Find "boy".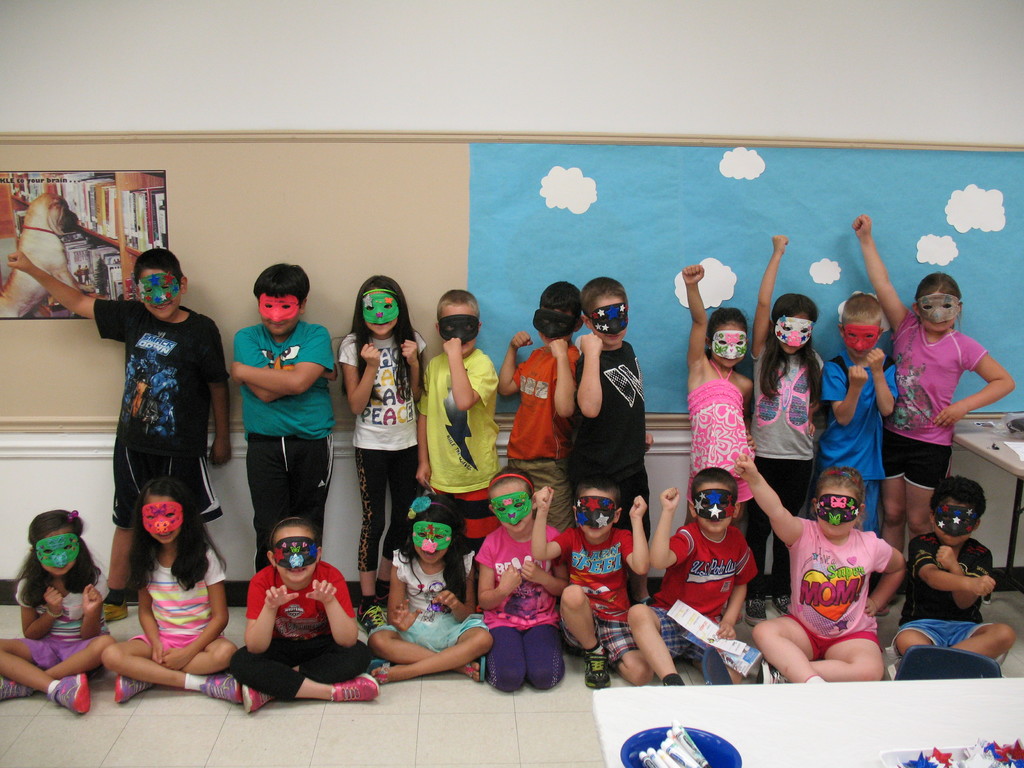
(417,288,499,537).
